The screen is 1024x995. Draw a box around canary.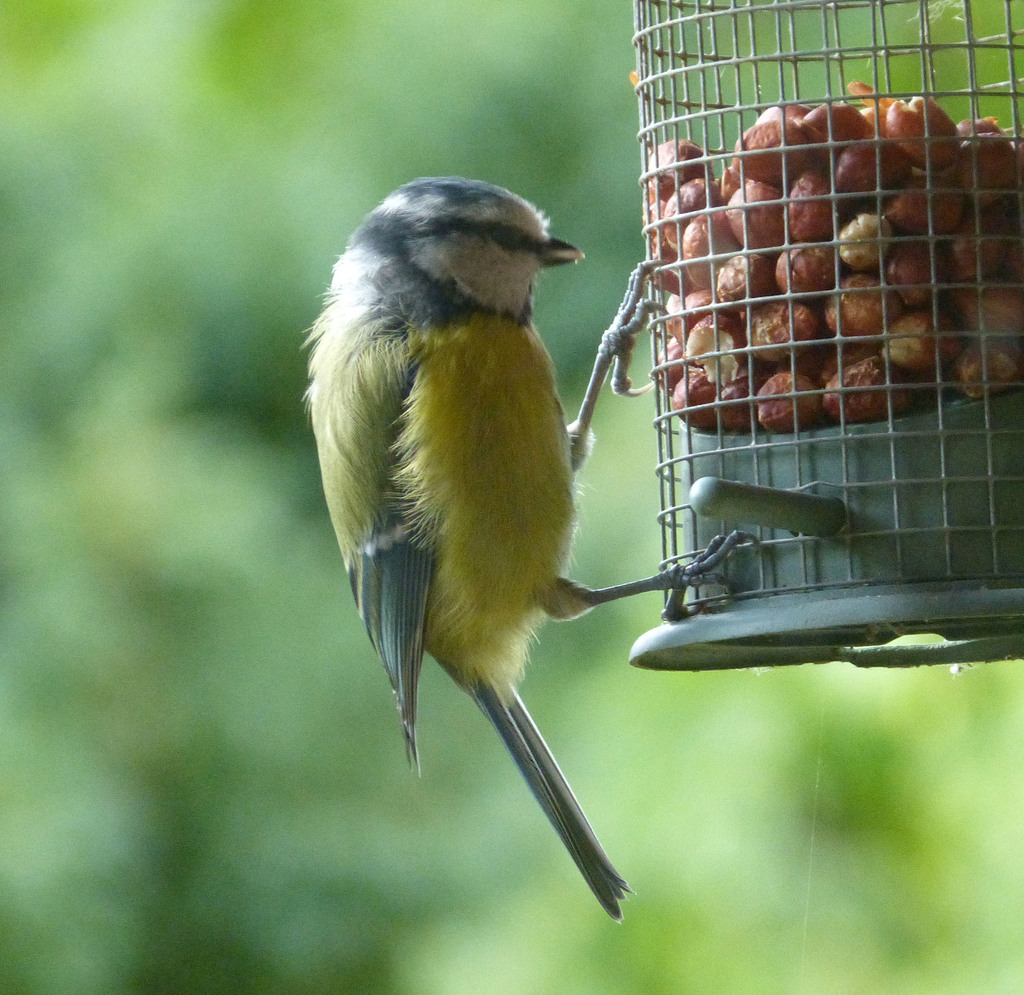
x1=300 y1=171 x2=762 y2=923.
